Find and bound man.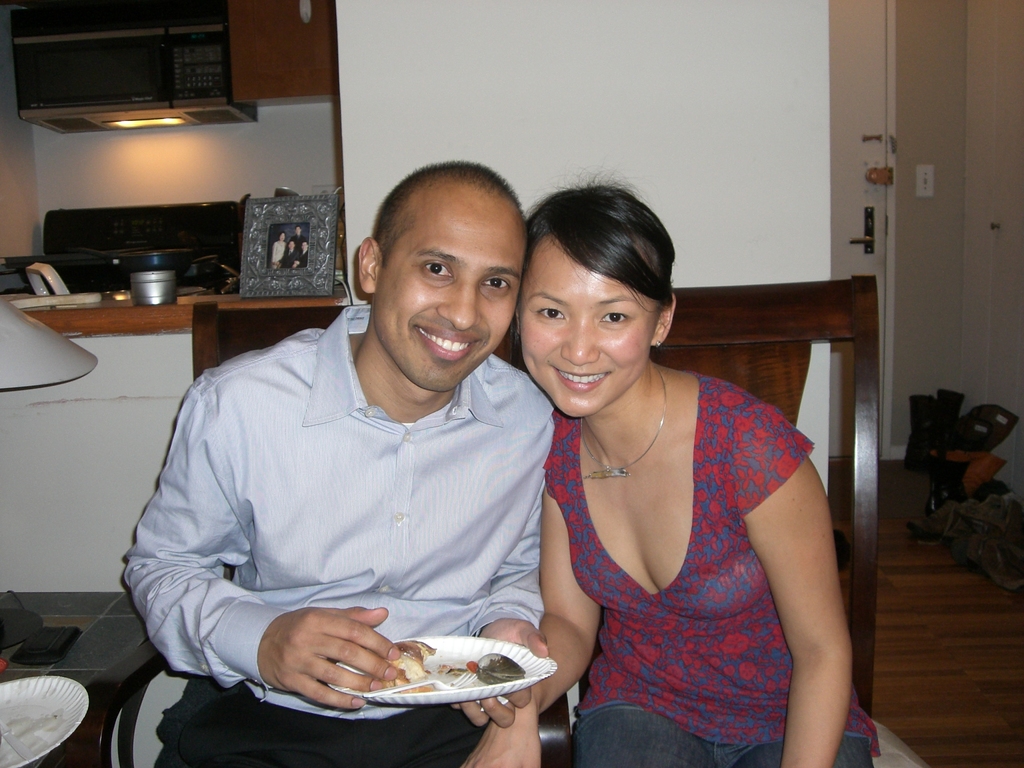
Bound: 272,237,300,272.
